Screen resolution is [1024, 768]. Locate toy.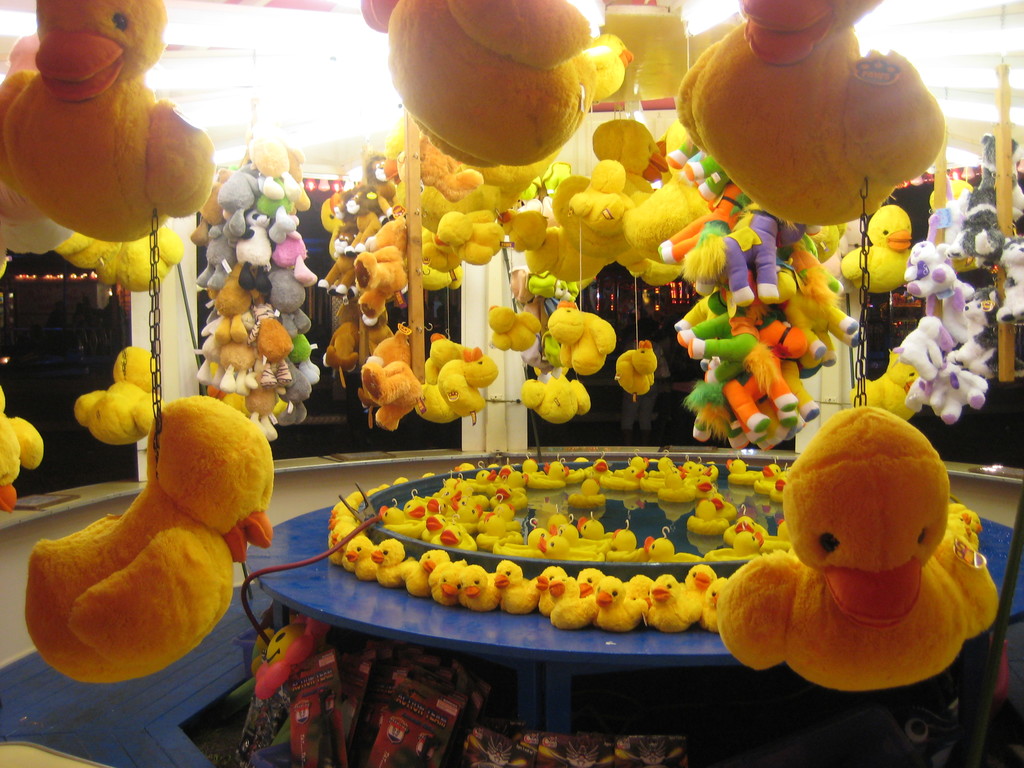
Rect(488, 481, 529, 510).
